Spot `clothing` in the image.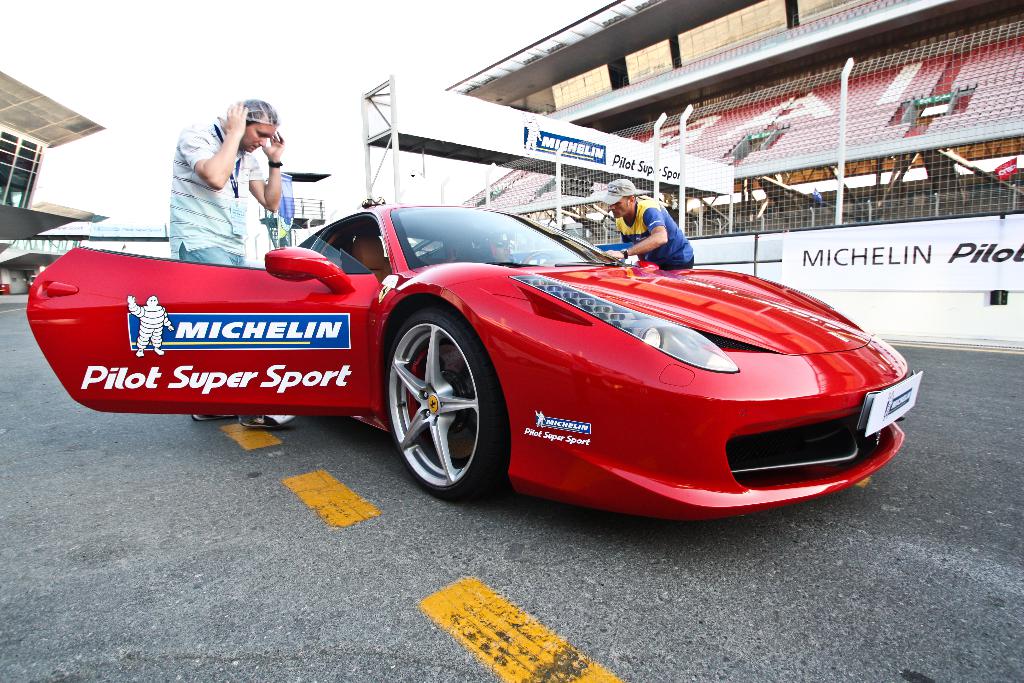
`clothing` found at x1=171, y1=111, x2=268, y2=267.
